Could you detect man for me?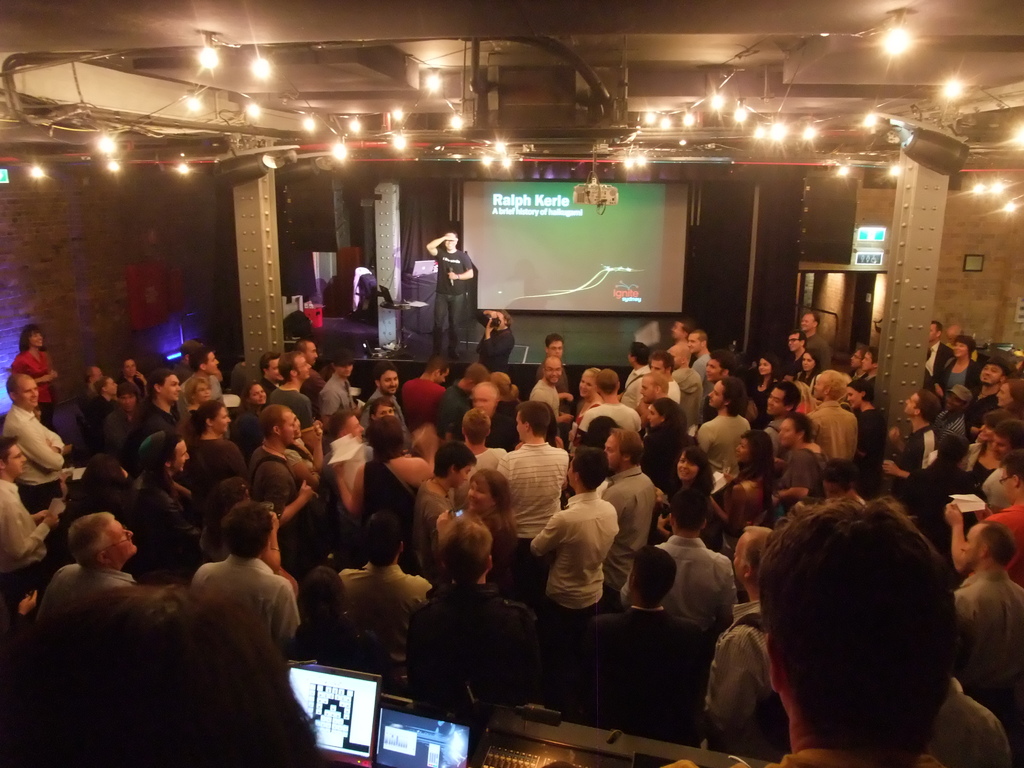
Detection result: {"left": 686, "top": 332, "right": 711, "bottom": 372}.
